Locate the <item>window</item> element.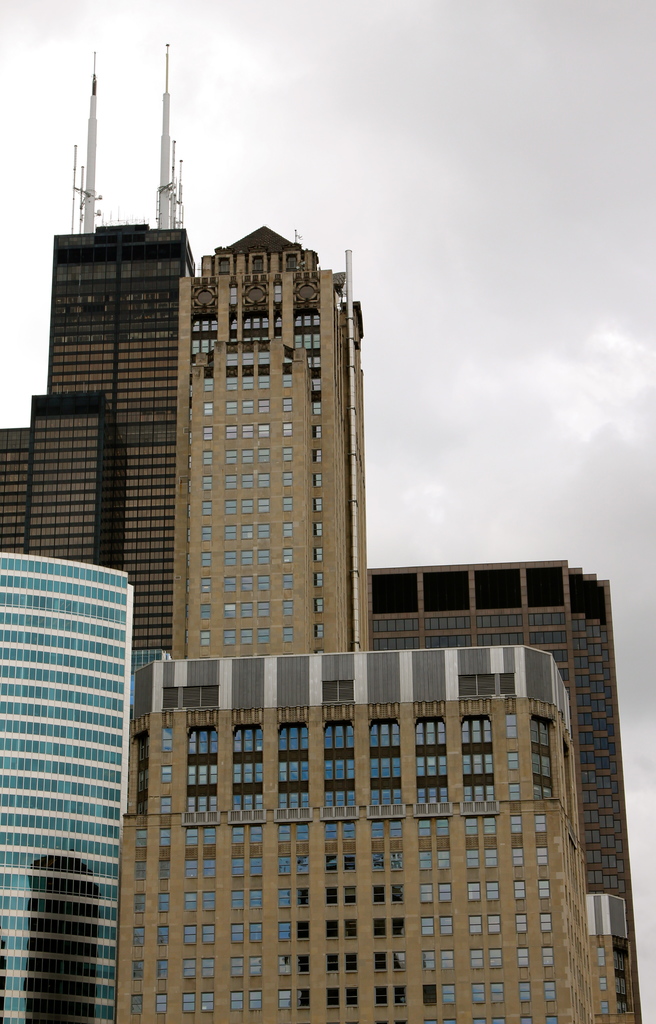
Element bbox: (x1=467, y1=916, x2=480, y2=933).
